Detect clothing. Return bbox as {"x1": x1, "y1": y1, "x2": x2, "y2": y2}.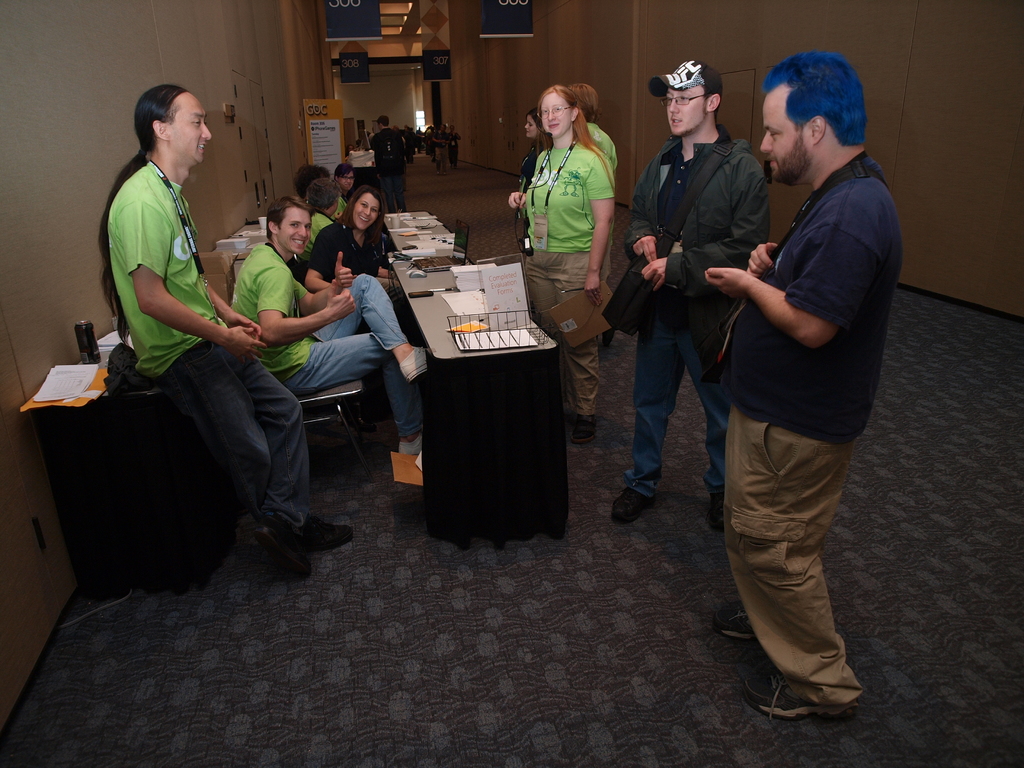
{"x1": 230, "y1": 235, "x2": 424, "y2": 445}.
